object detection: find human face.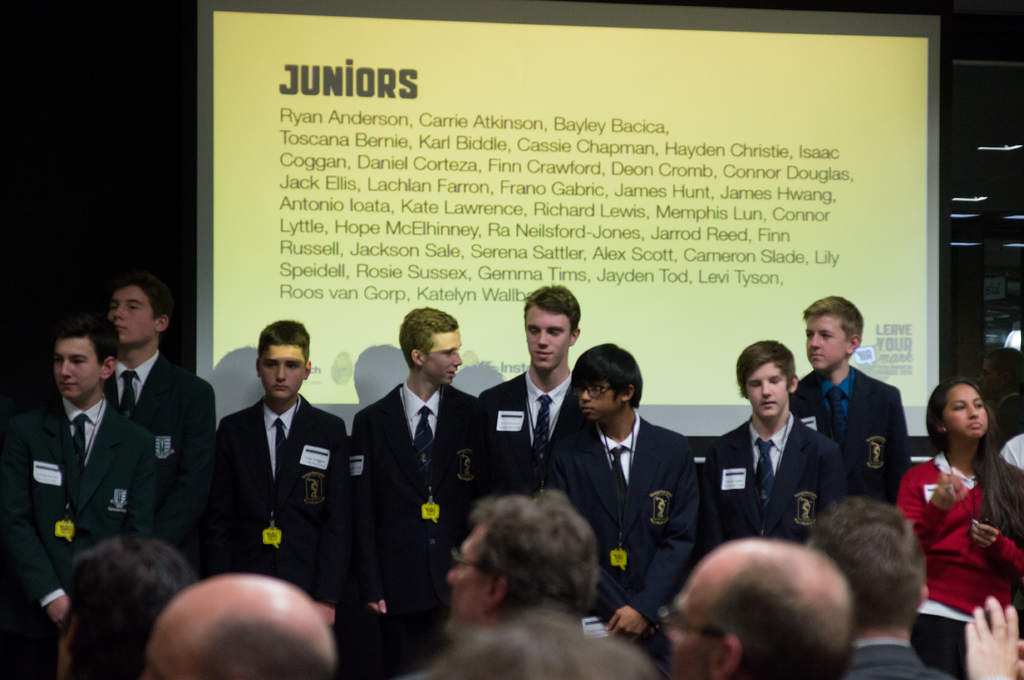
(54,340,95,397).
